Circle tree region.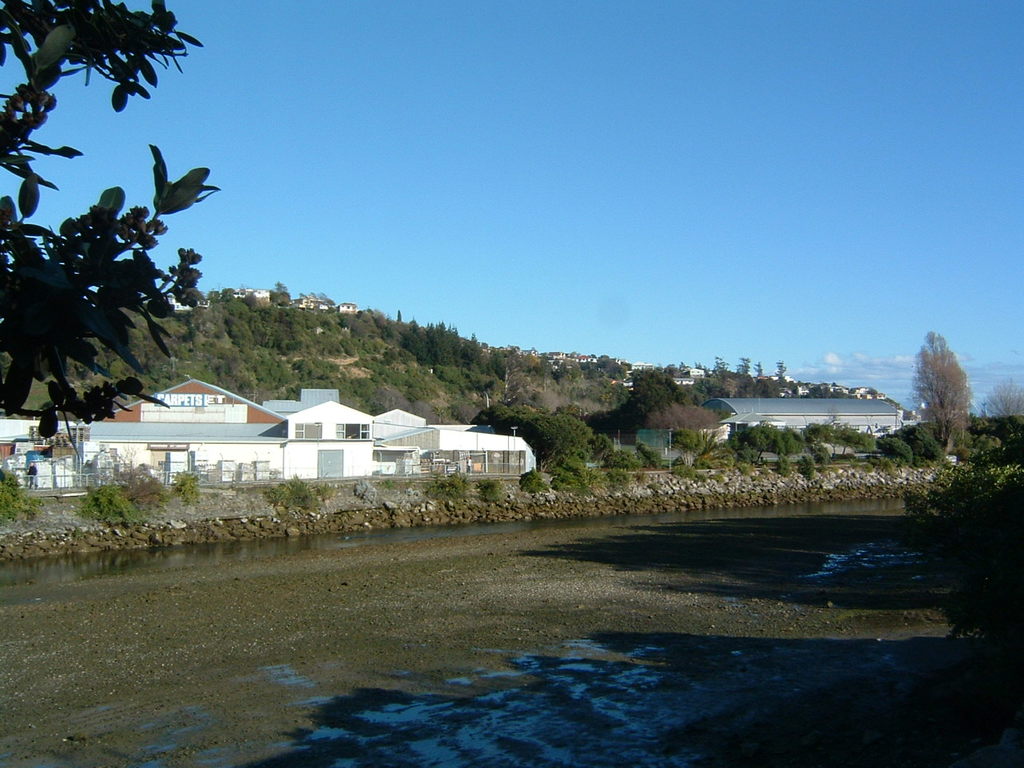
Region: Rect(849, 422, 878, 462).
